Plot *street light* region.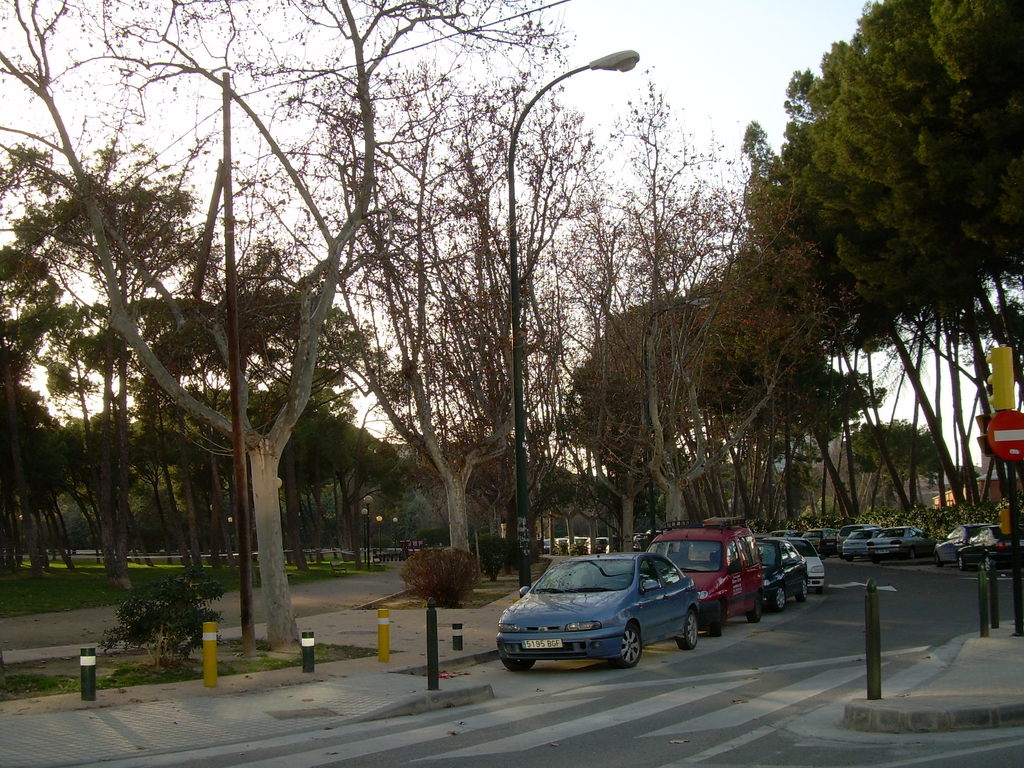
Plotted at [519, 47, 638, 583].
